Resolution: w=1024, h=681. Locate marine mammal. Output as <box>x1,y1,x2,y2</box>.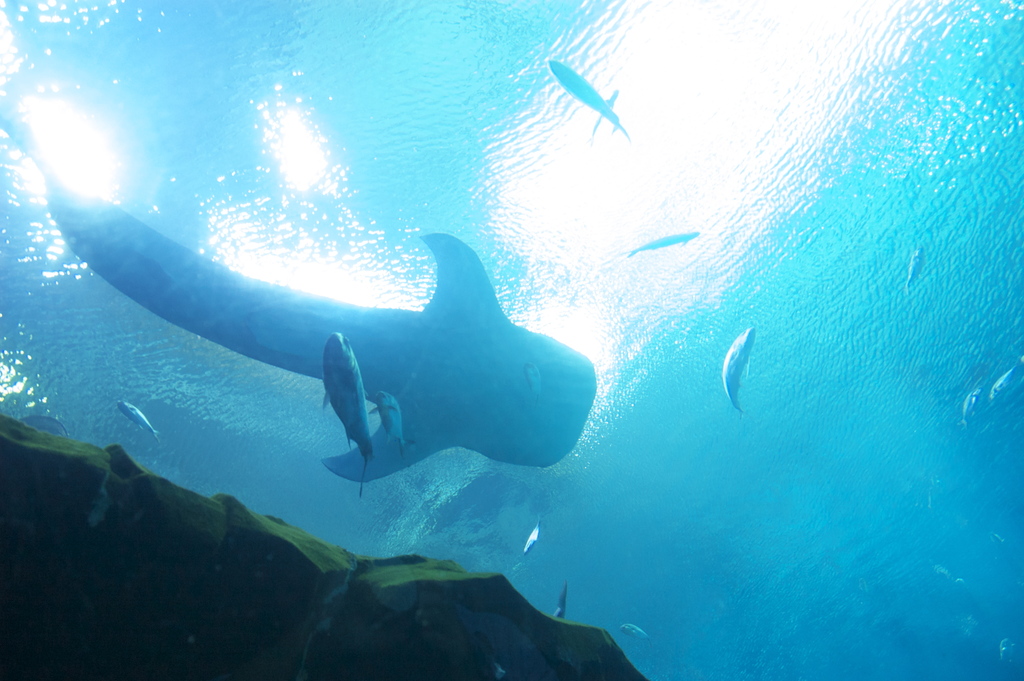
<box>374,377,413,477</box>.
